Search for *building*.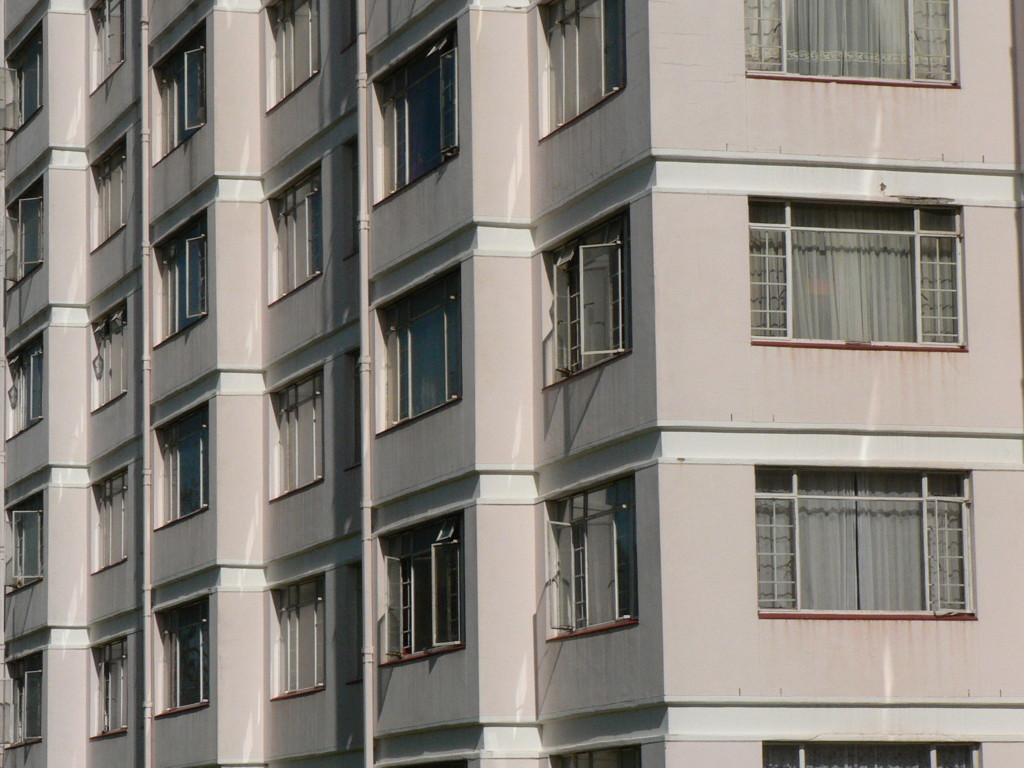
Found at detection(0, 0, 1023, 767).
